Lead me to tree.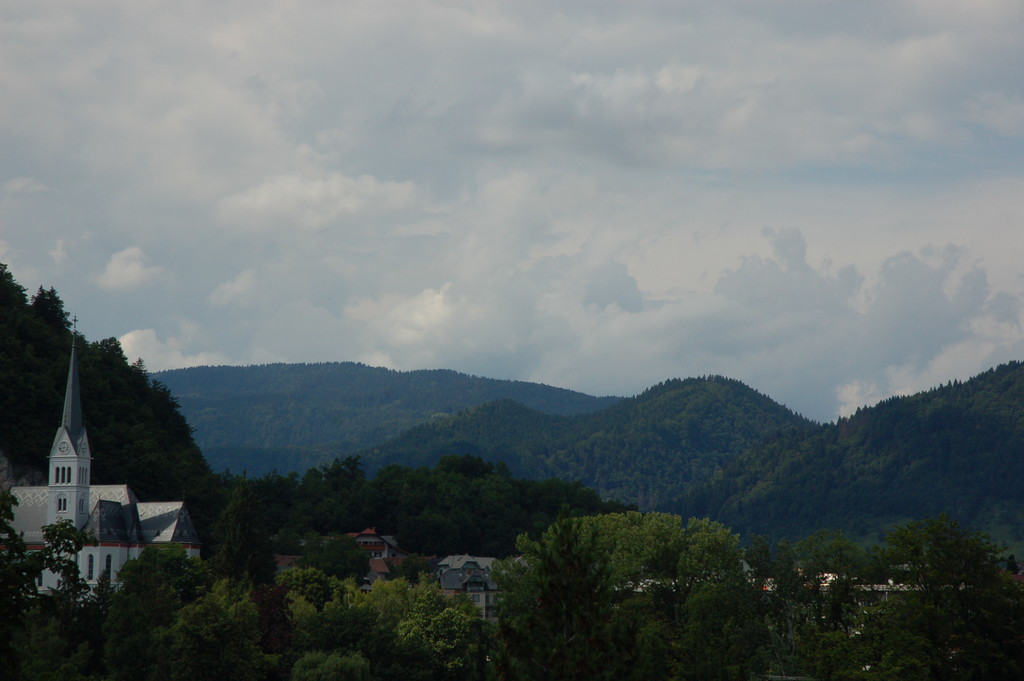
Lead to <bbox>397, 566, 484, 630</bbox>.
